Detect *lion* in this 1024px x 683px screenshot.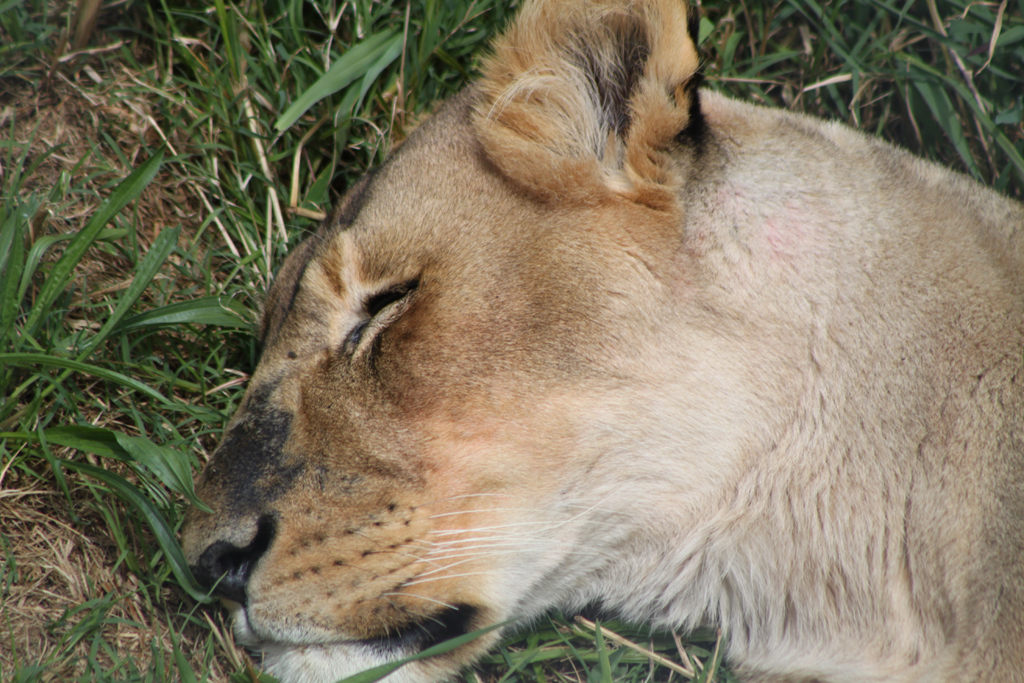
Detection: locate(180, 0, 1023, 682).
